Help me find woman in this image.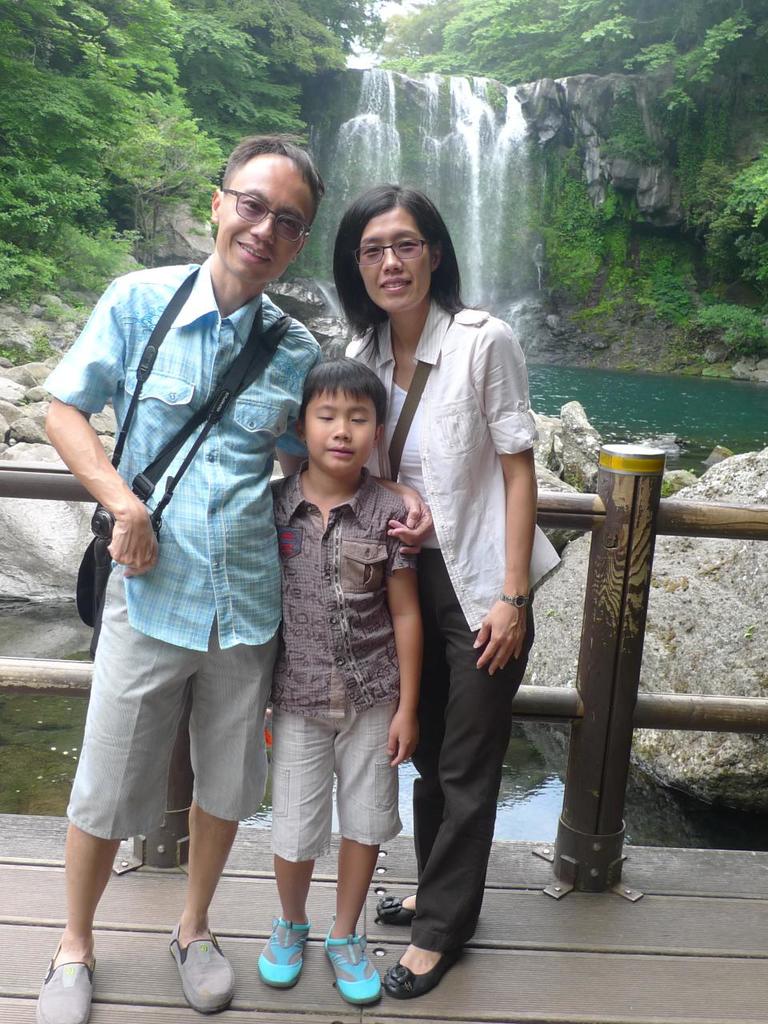
Found it: 367:201:550:975.
